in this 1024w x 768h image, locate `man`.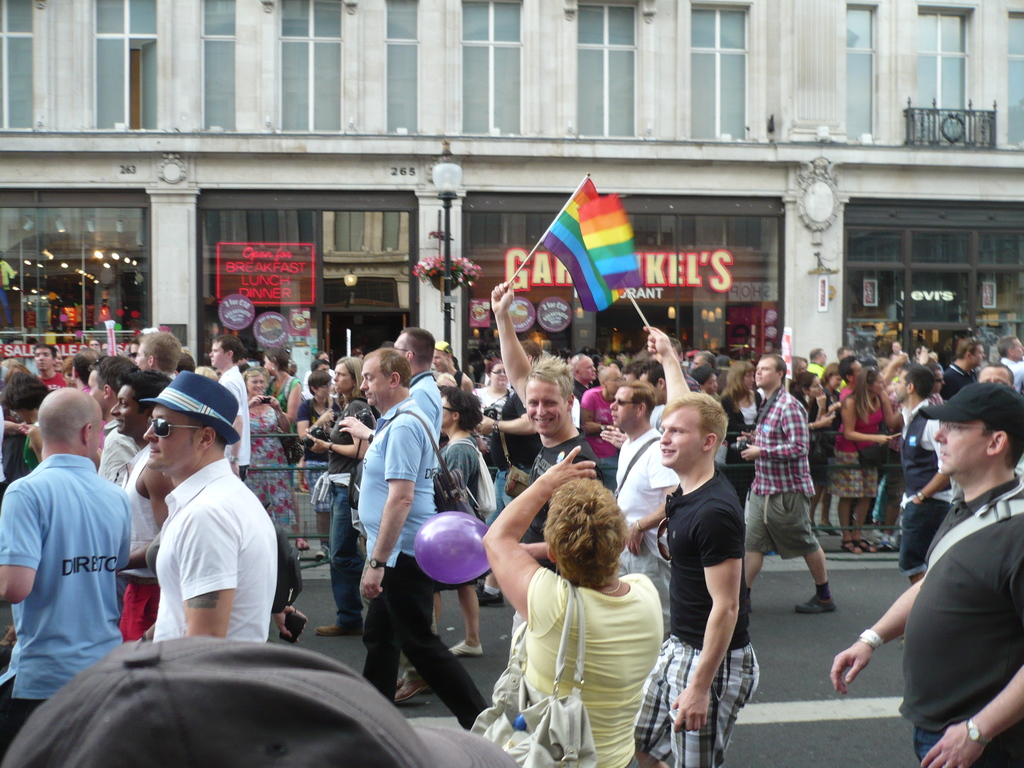
Bounding box: bbox=[133, 332, 182, 373].
